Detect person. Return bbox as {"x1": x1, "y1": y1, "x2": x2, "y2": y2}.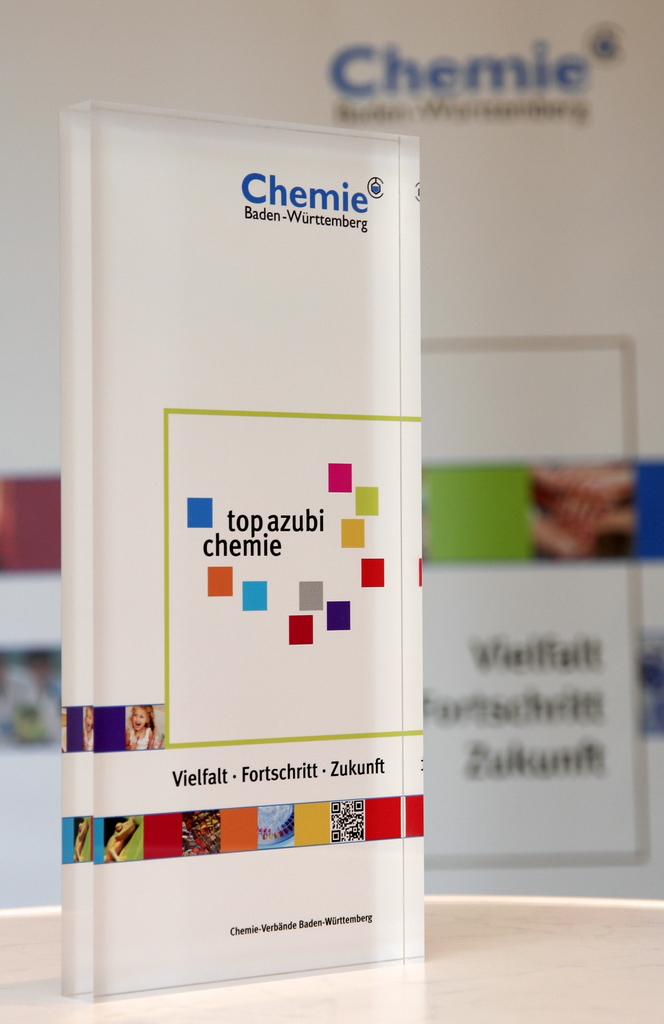
{"x1": 123, "y1": 701, "x2": 159, "y2": 746}.
